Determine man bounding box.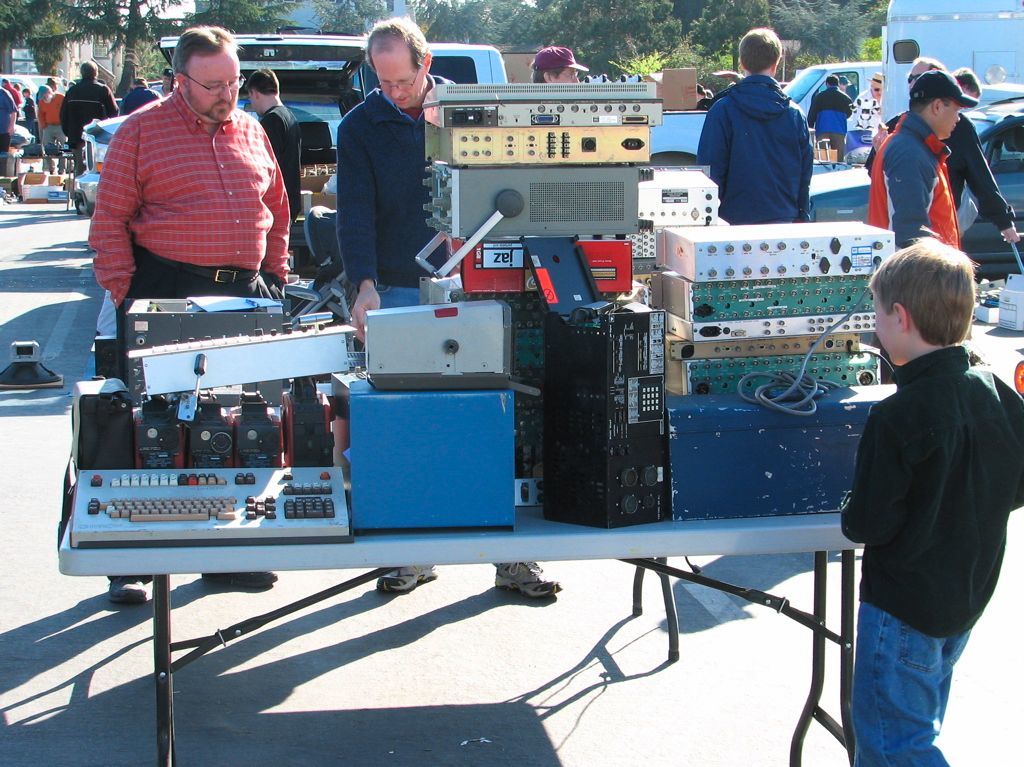
Determined: 36, 83, 67, 175.
